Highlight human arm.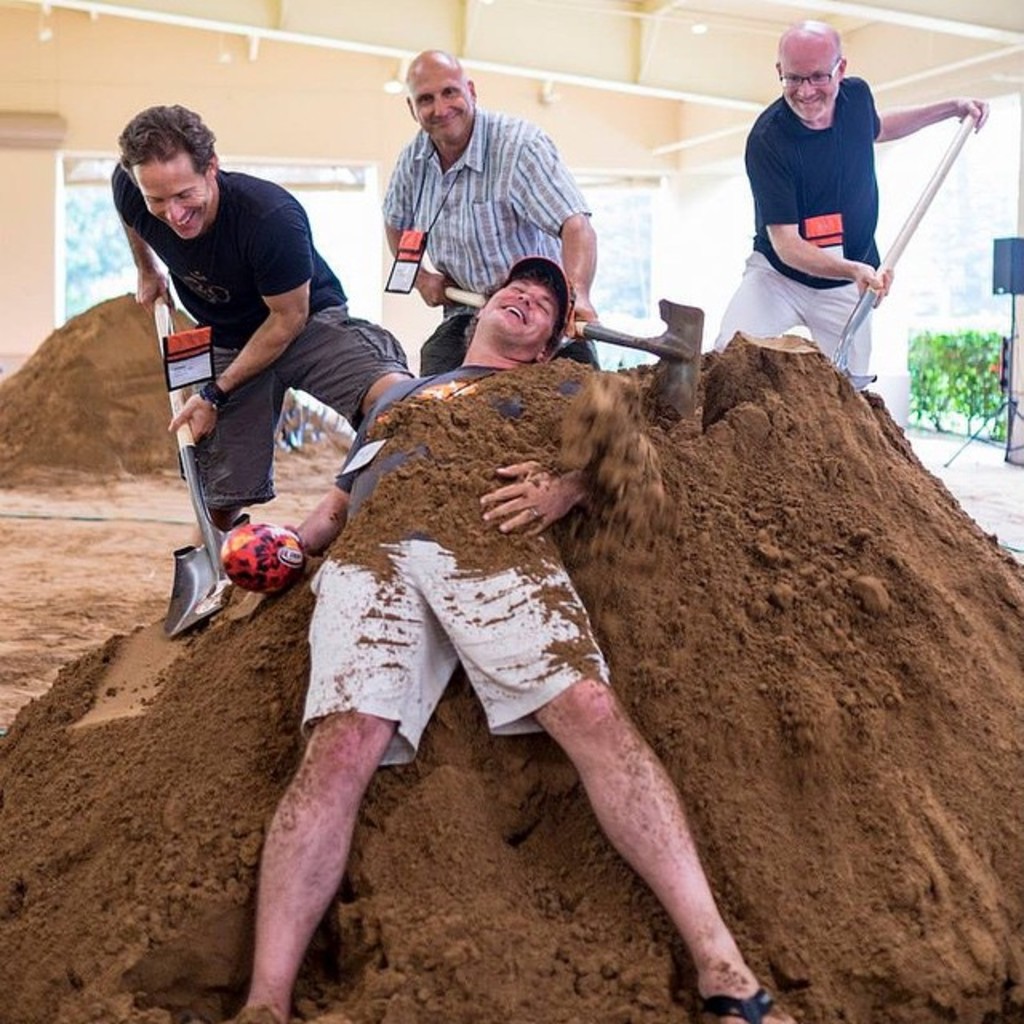
Highlighted region: 168 190 317 446.
